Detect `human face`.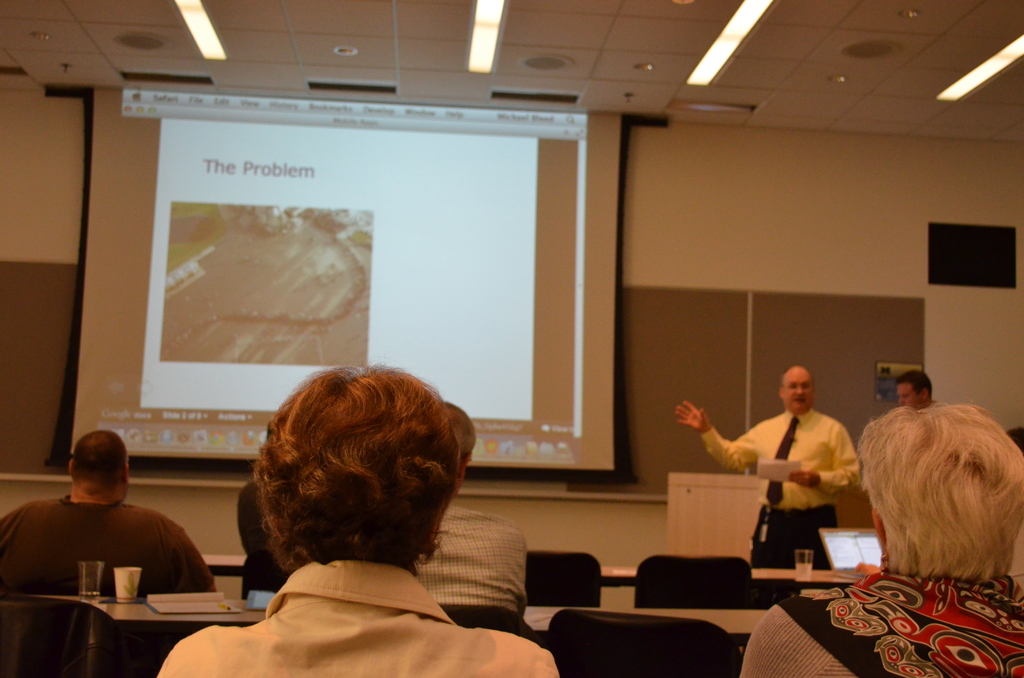
Detected at region(784, 368, 813, 413).
